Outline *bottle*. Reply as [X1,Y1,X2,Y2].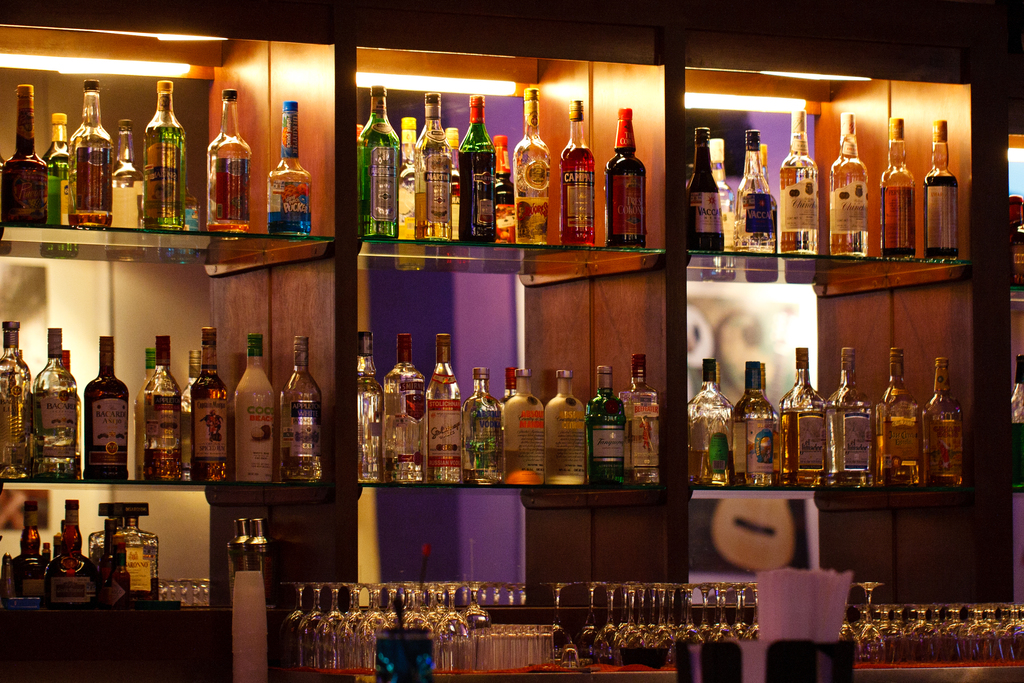
[514,88,548,246].
